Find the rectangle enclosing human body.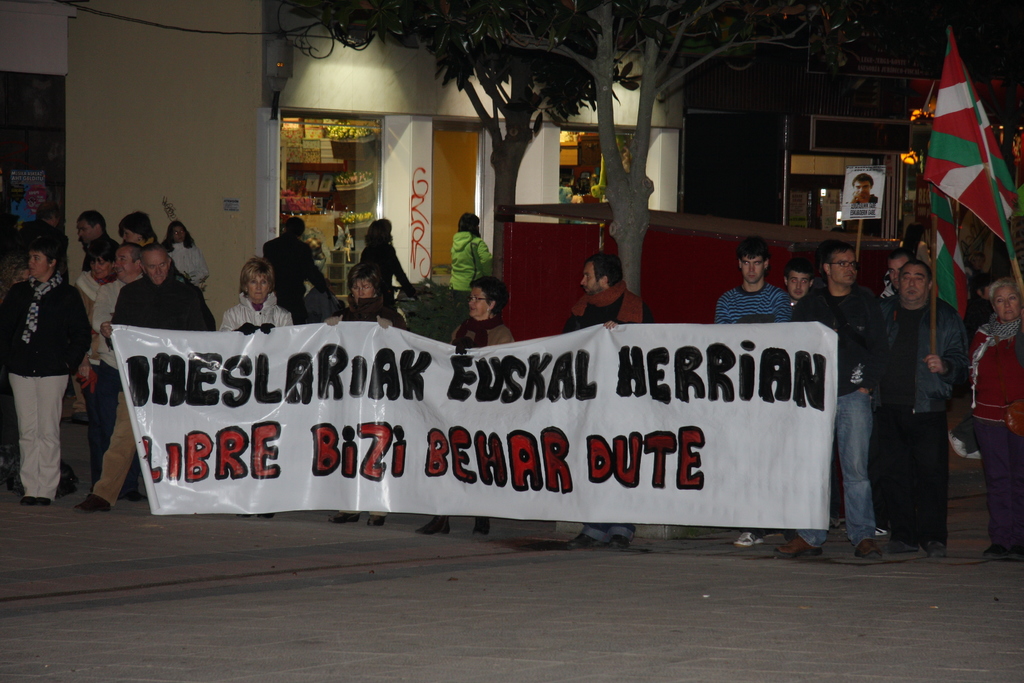
bbox(790, 247, 887, 562).
